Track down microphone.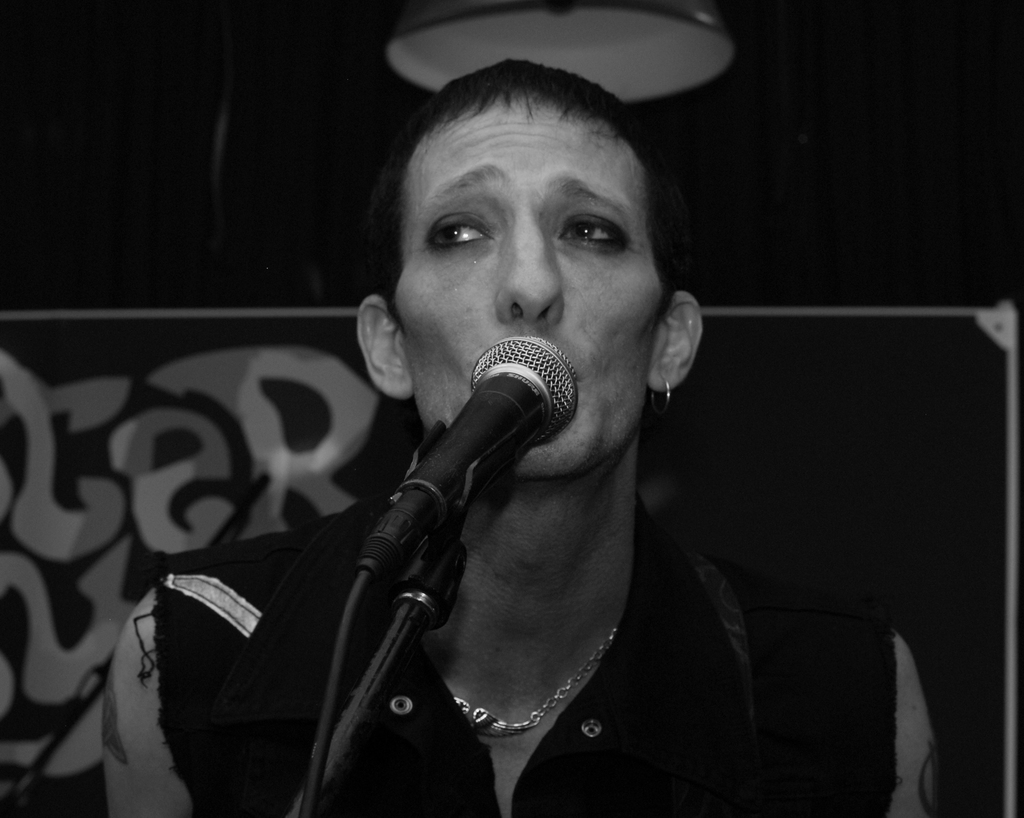
Tracked to pyautogui.locateOnScreen(367, 343, 587, 556).
